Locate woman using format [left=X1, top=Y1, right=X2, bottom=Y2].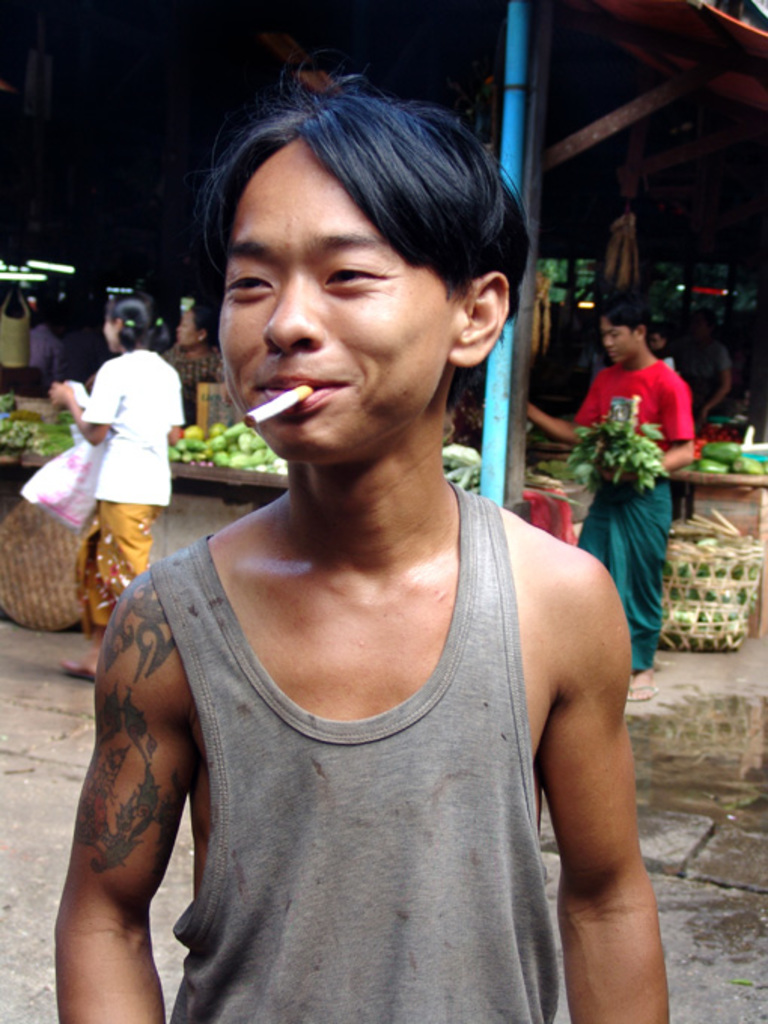
[left=48, top=288, right=203, bottom=679].
